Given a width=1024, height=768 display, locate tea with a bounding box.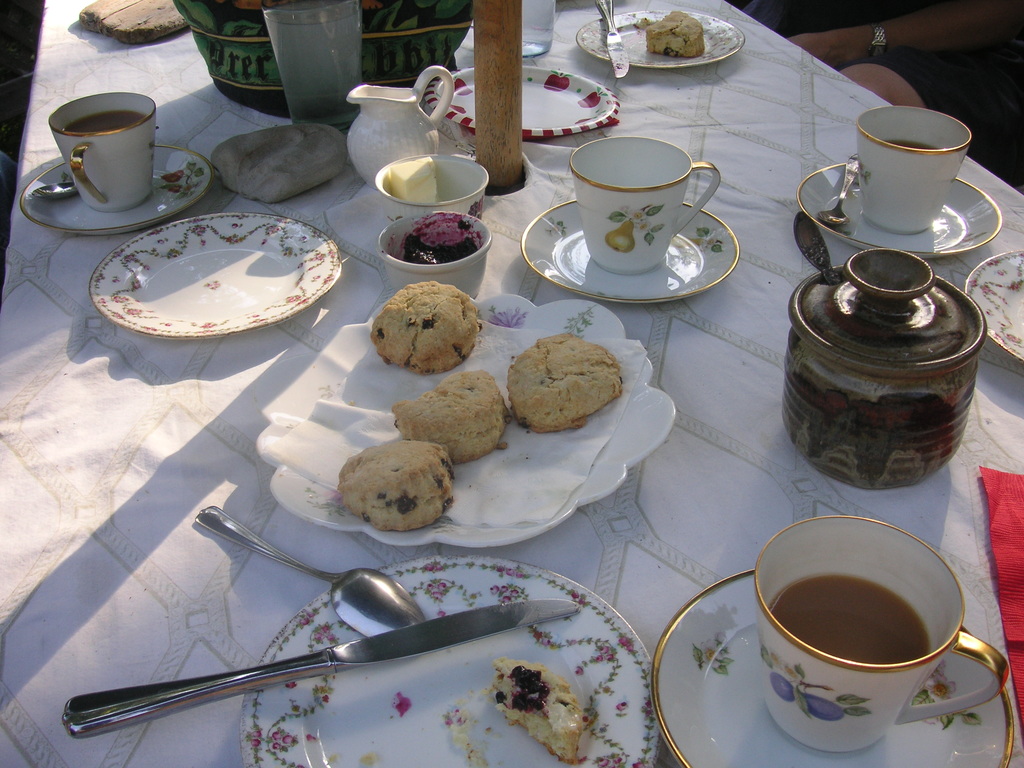
Located: region(59, 111, 145, 136).
